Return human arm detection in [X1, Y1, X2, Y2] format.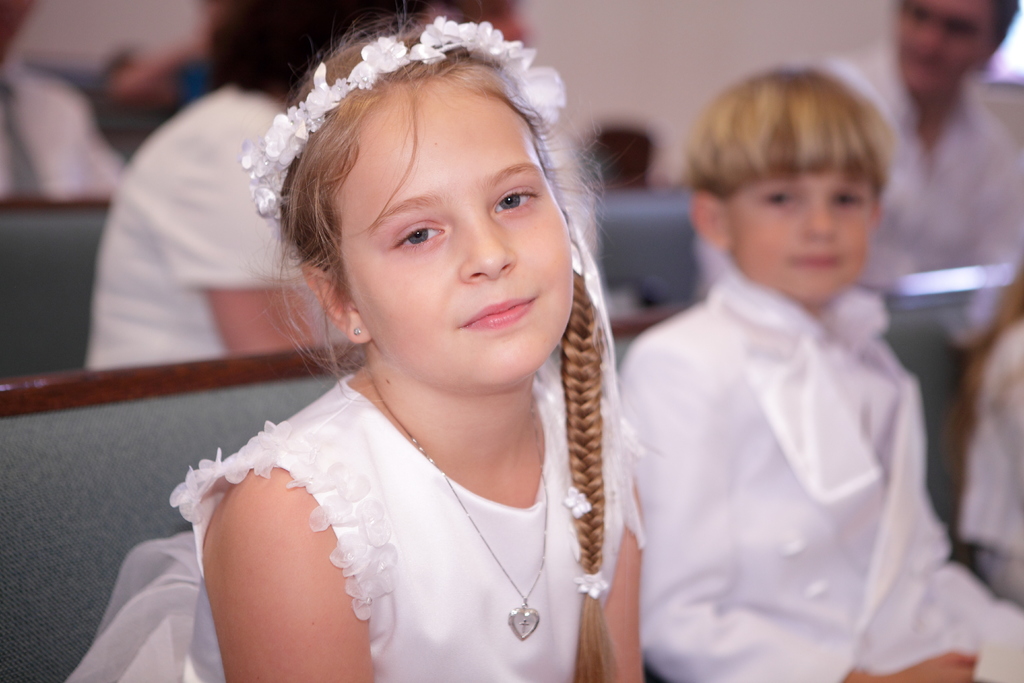
[614, 337, 976, 682].
